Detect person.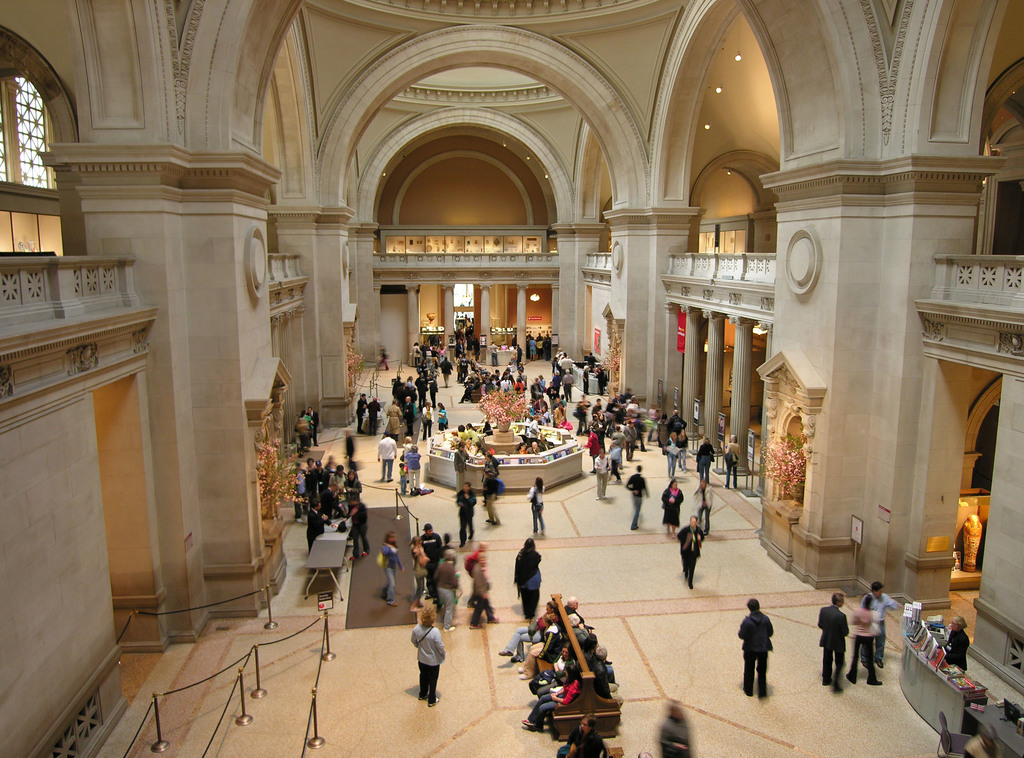
Detected at {"x1": 726, "y1": 431, "x2": 740, "y2": 488}.
